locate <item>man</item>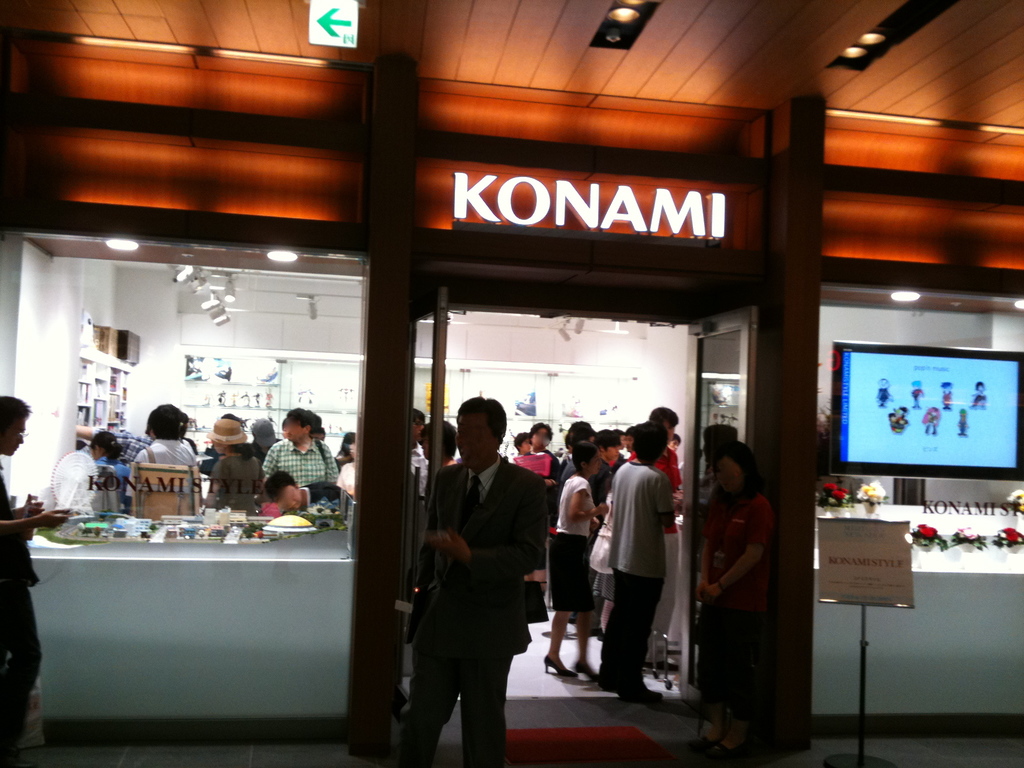
x1=260 y1=406 x2=340 y2=490
